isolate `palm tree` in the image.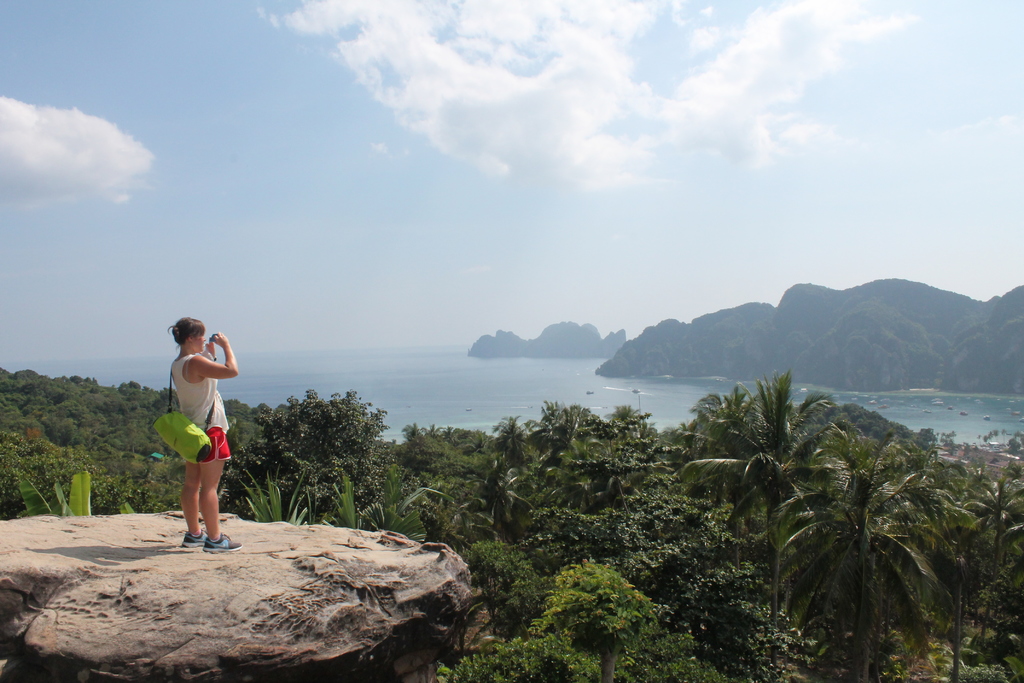
Isolated region: {"x1": 521, "y1": 411, "x2": 639, "y2": 593}.
